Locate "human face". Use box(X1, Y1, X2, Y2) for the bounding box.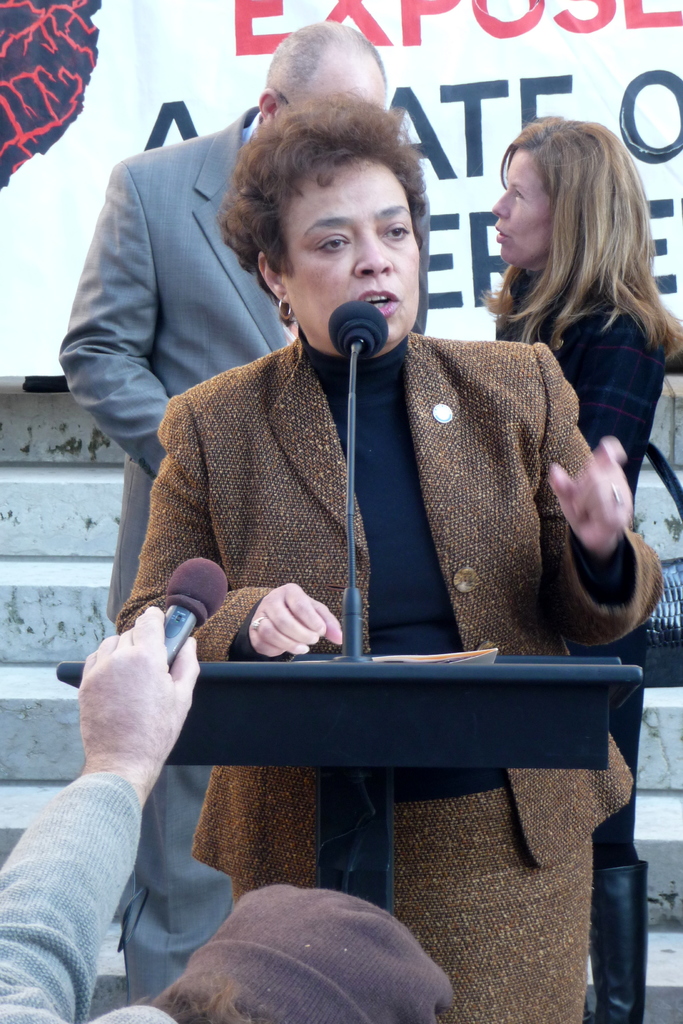
box(274, 160, 418, 355).
